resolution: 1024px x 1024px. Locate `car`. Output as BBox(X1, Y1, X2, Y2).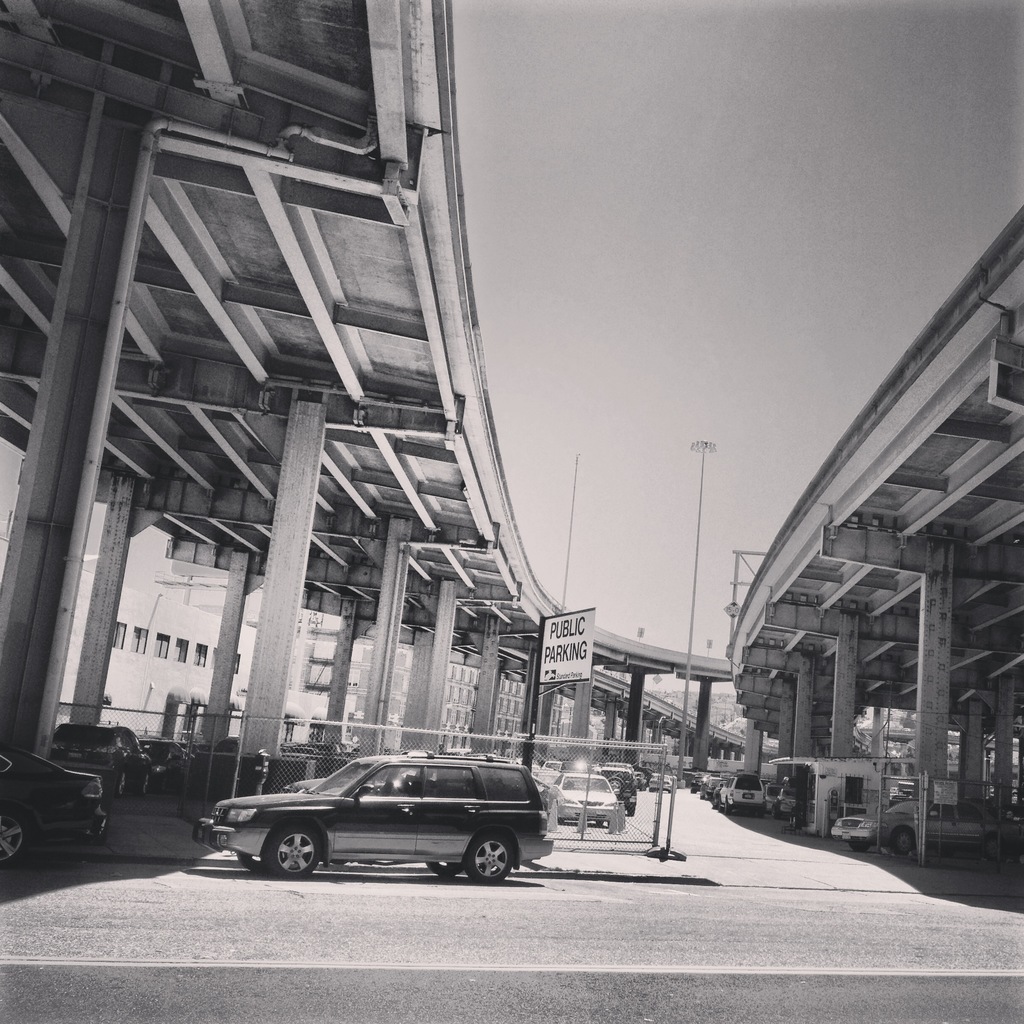
BBox(49, 719, 155, 799).
